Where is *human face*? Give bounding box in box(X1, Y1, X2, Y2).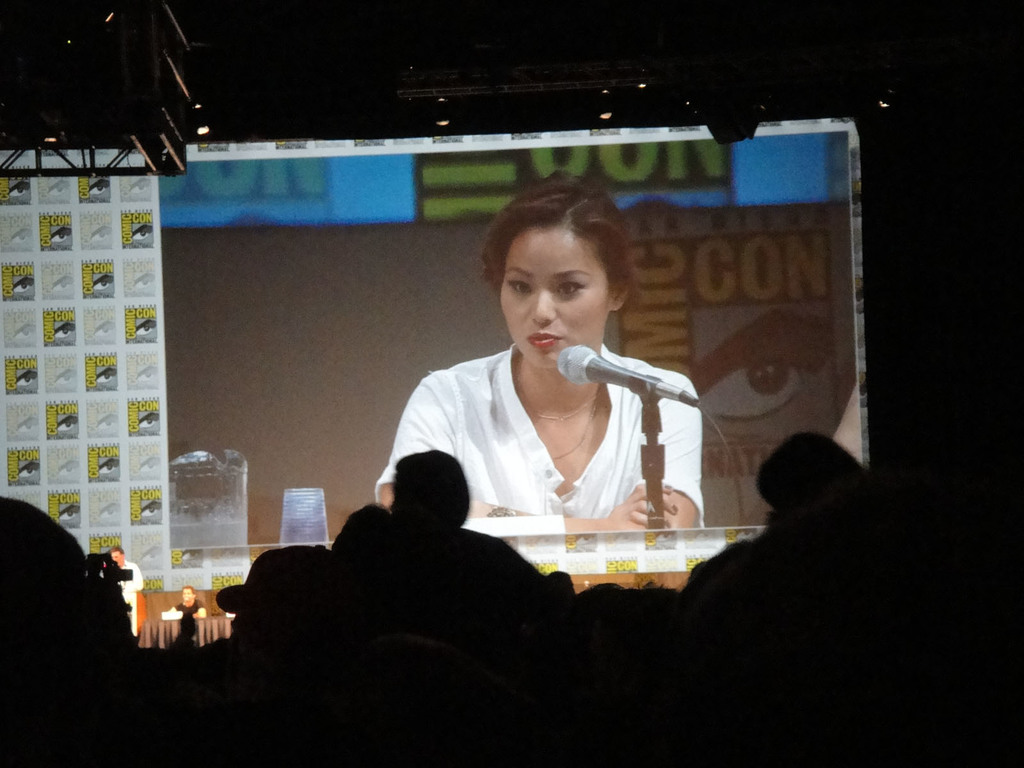
box(107, 548, 125, 568).
